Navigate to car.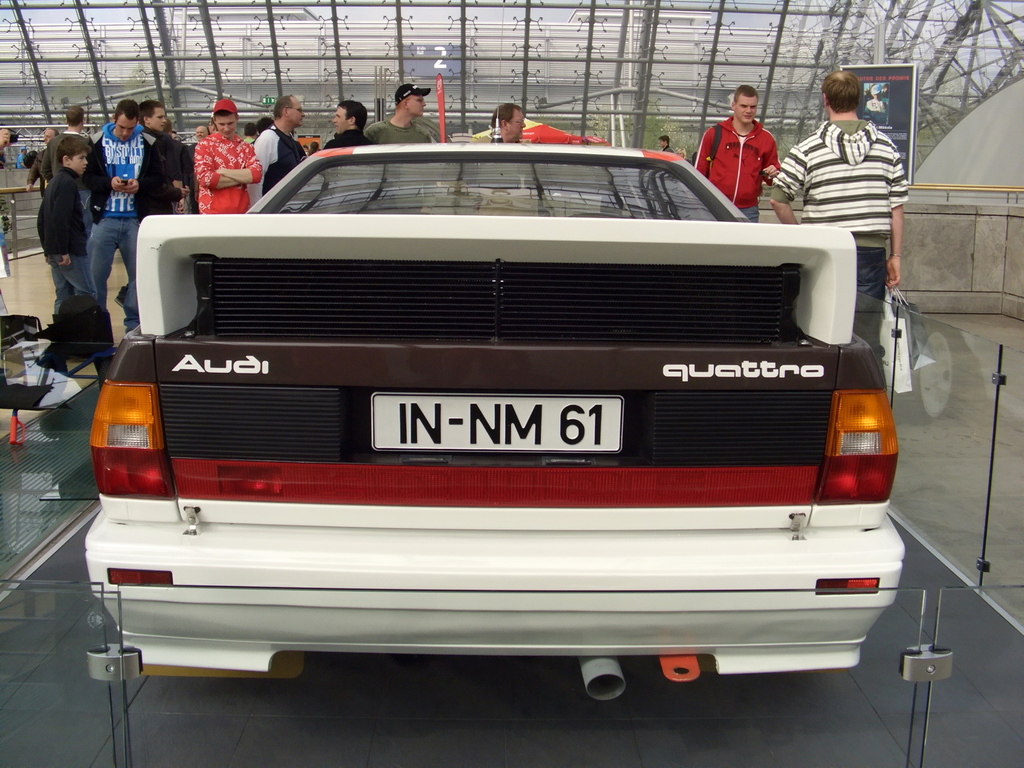
Navigation target: Rect(61, 120, 929, 720).
